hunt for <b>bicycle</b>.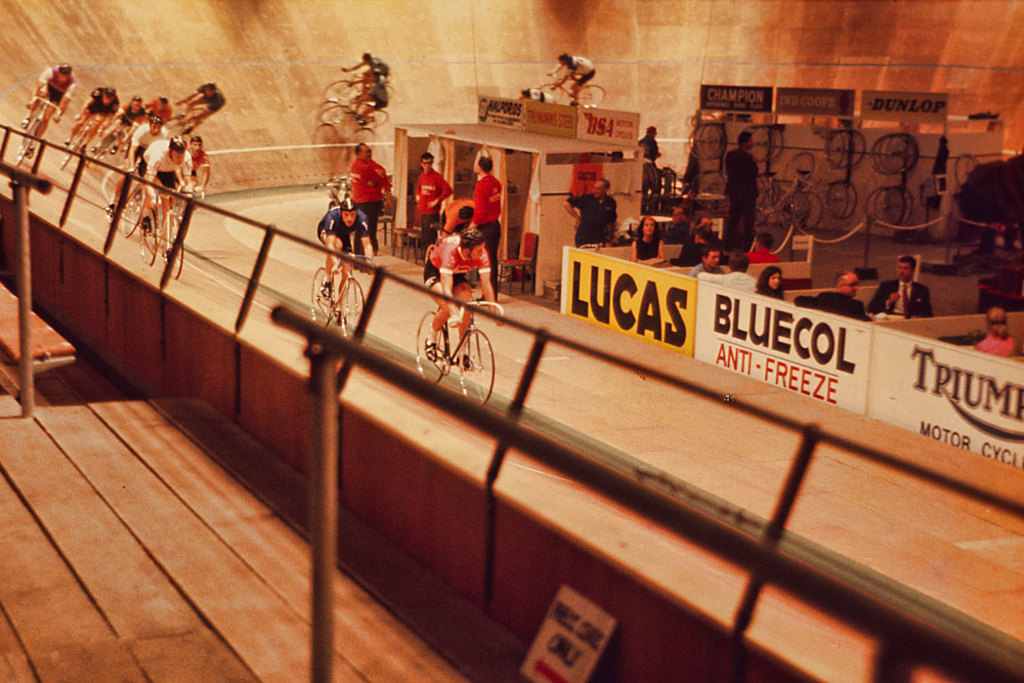
Hunted down at [left=739, top=169, right=828, bottom=246].
